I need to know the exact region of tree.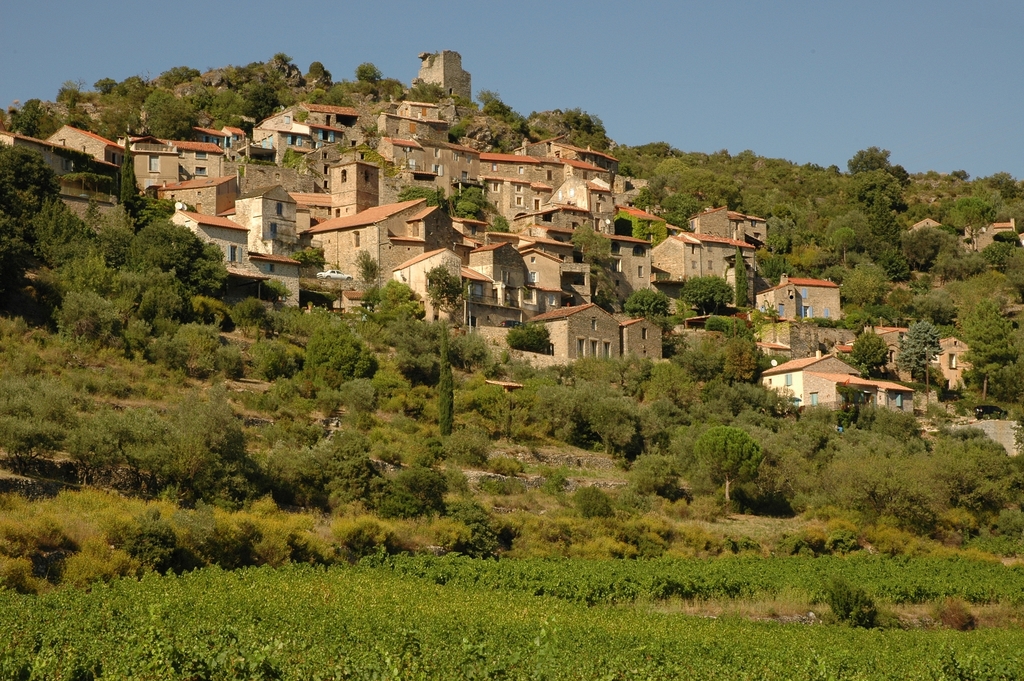
Region: x1=424, y1=264, x2=468, y2=318.
